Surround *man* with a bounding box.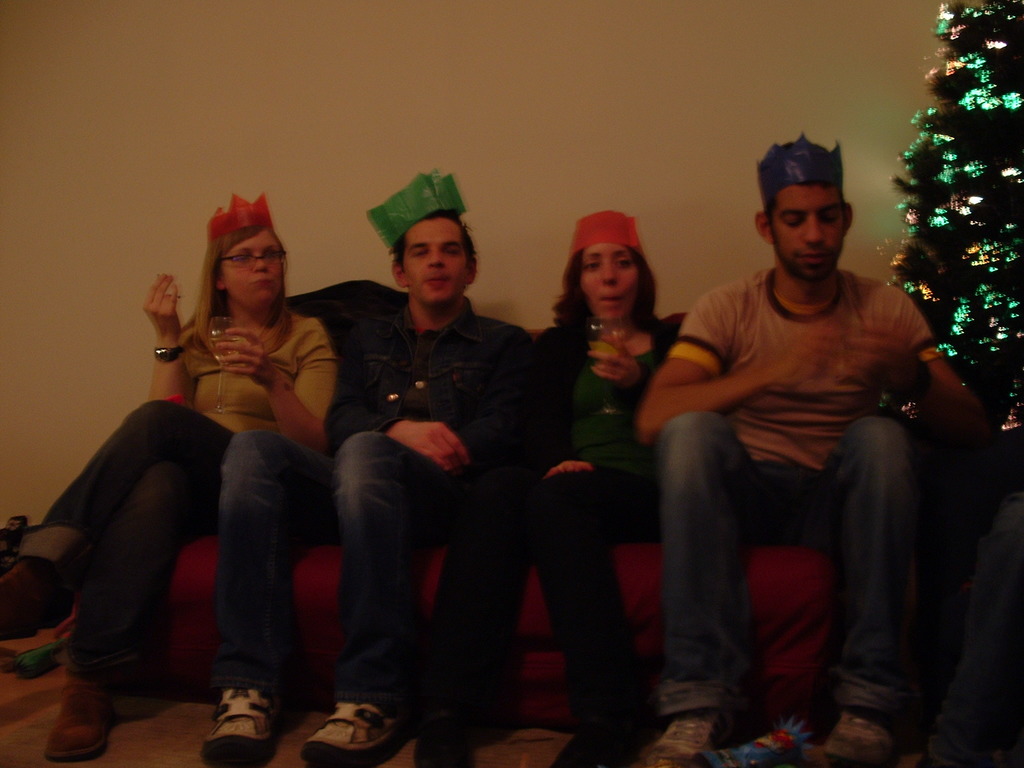
[202, 207, 536, 767].
